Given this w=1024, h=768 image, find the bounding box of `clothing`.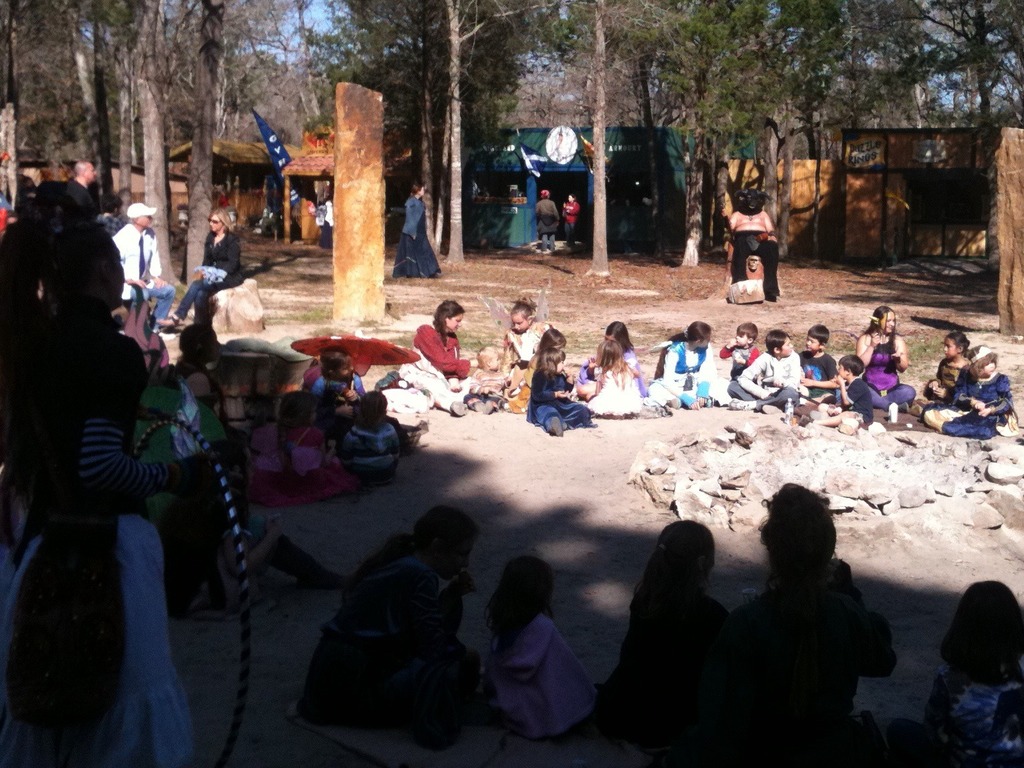
[715,581,901,767].
